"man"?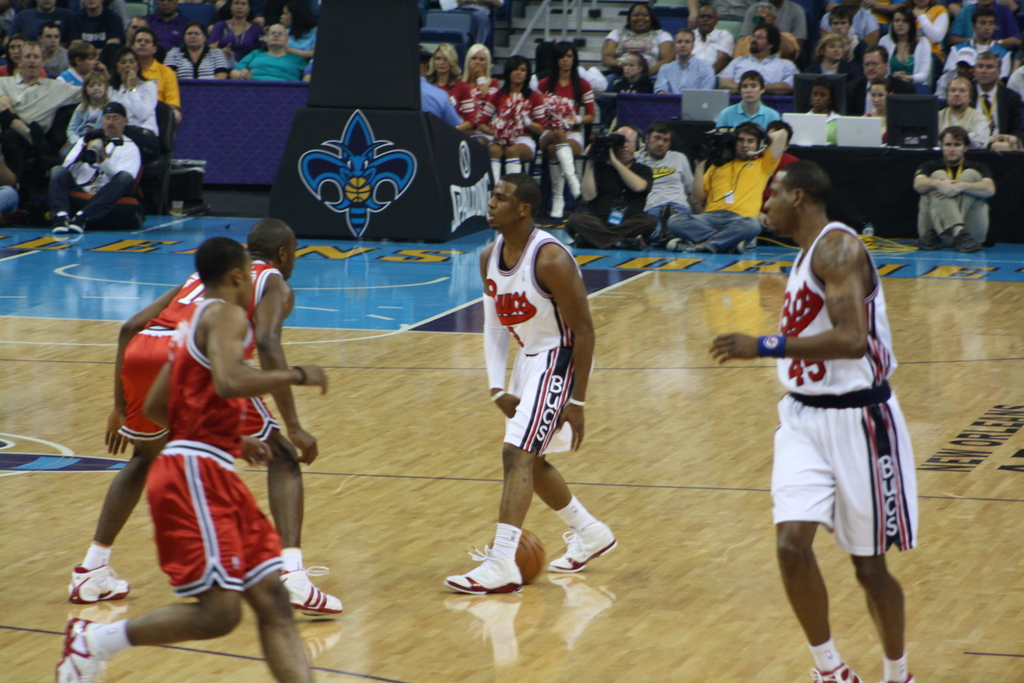
select_region(712, 28, 797, 89)
